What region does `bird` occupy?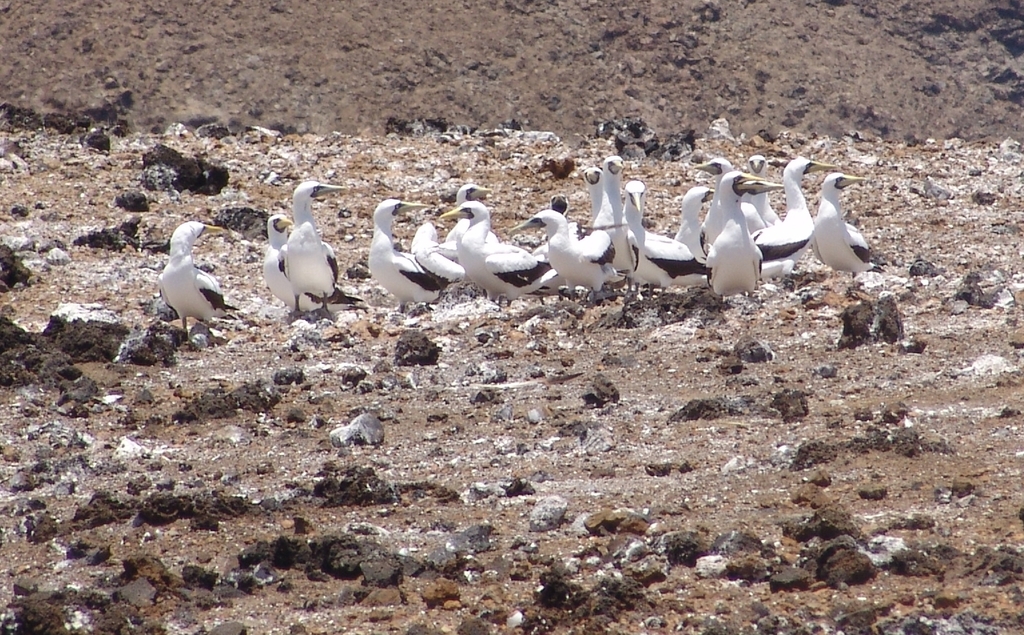
807:172:876:278.
